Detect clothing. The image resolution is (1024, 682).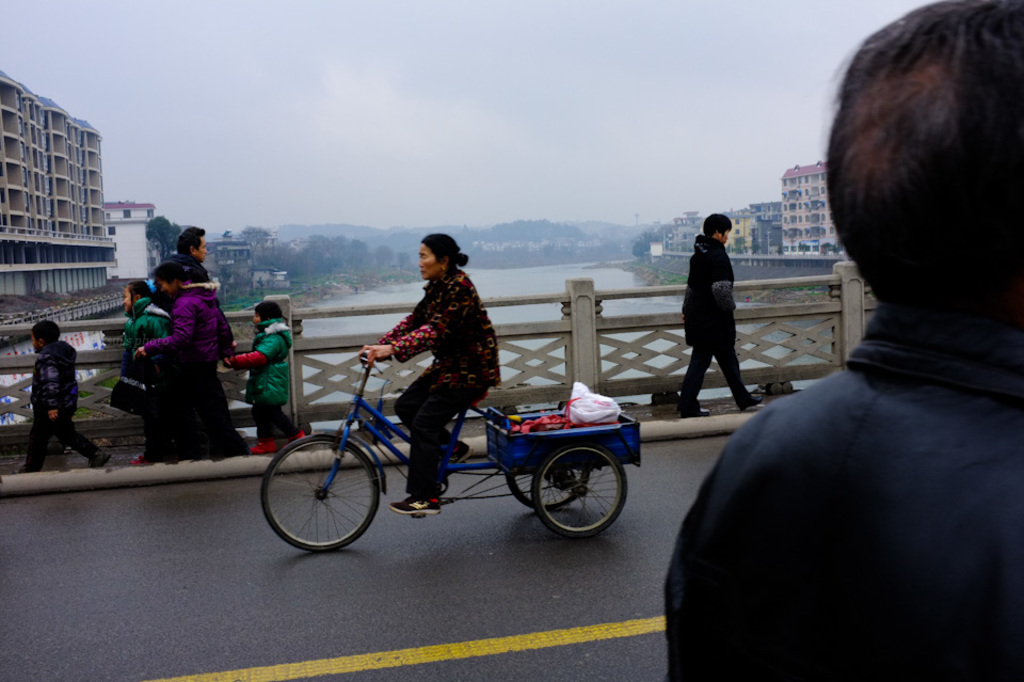
[left=141, top=282, right=238, bottom=462].
